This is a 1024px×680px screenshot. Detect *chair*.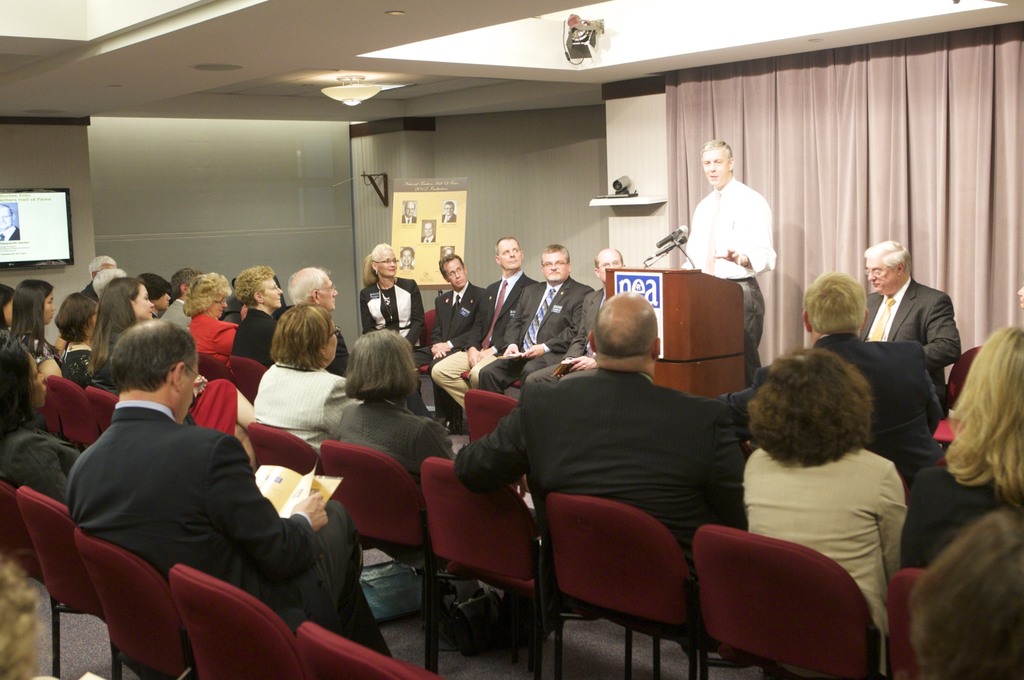
locate(428, 455, 634, 679).
